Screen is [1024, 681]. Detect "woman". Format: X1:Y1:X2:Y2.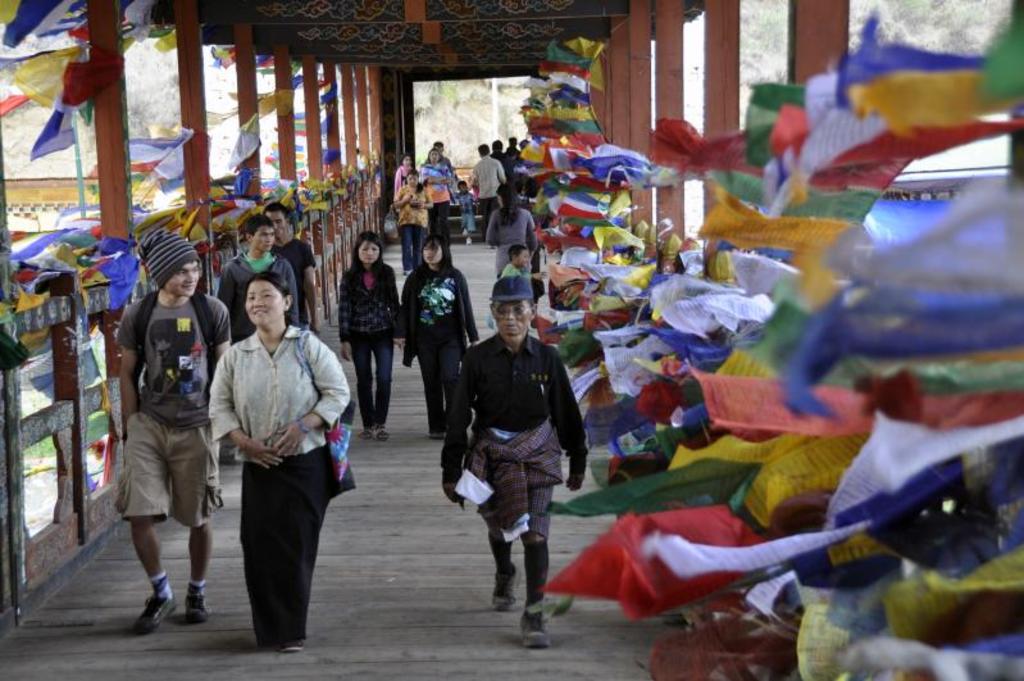
406:230:477:453.
